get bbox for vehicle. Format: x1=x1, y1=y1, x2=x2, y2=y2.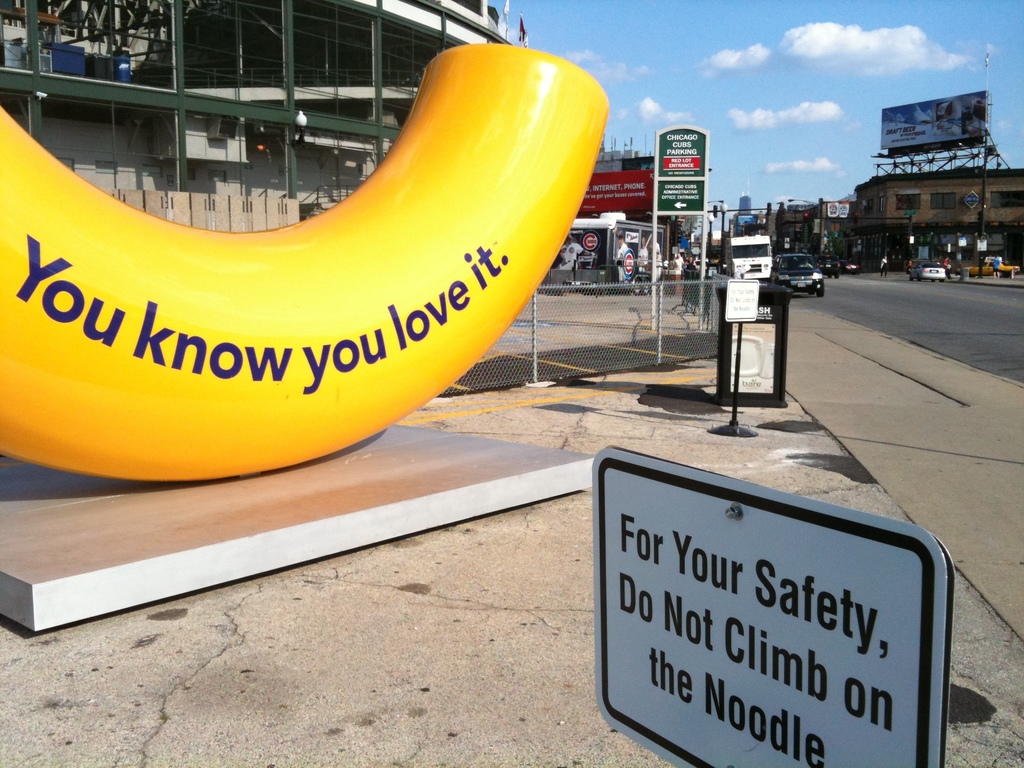
x1=821, y1=257, x2=858, y2=276.
